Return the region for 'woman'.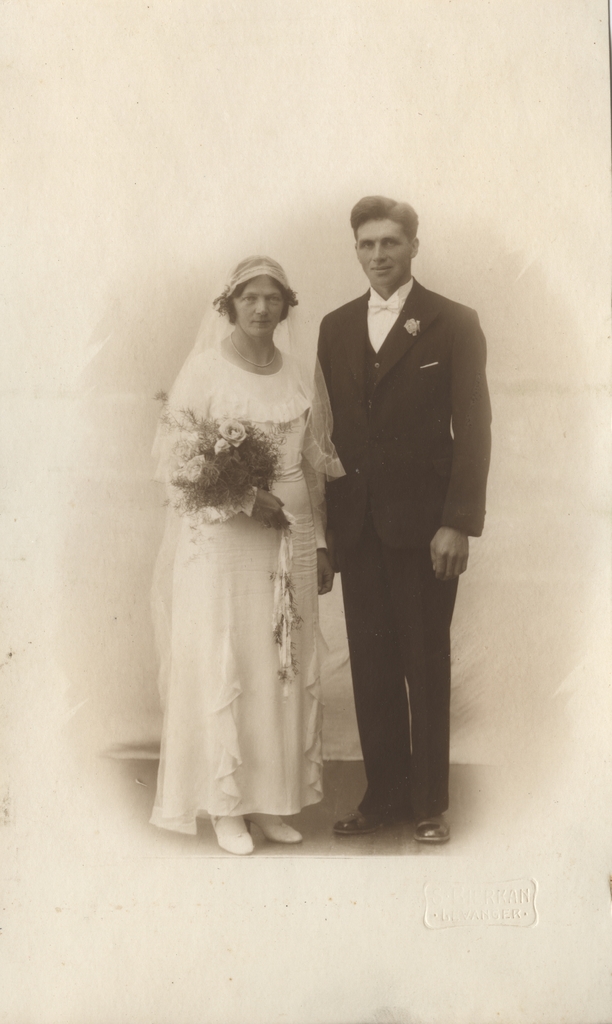
[left=140, top=243, right=351, bottom=852].
